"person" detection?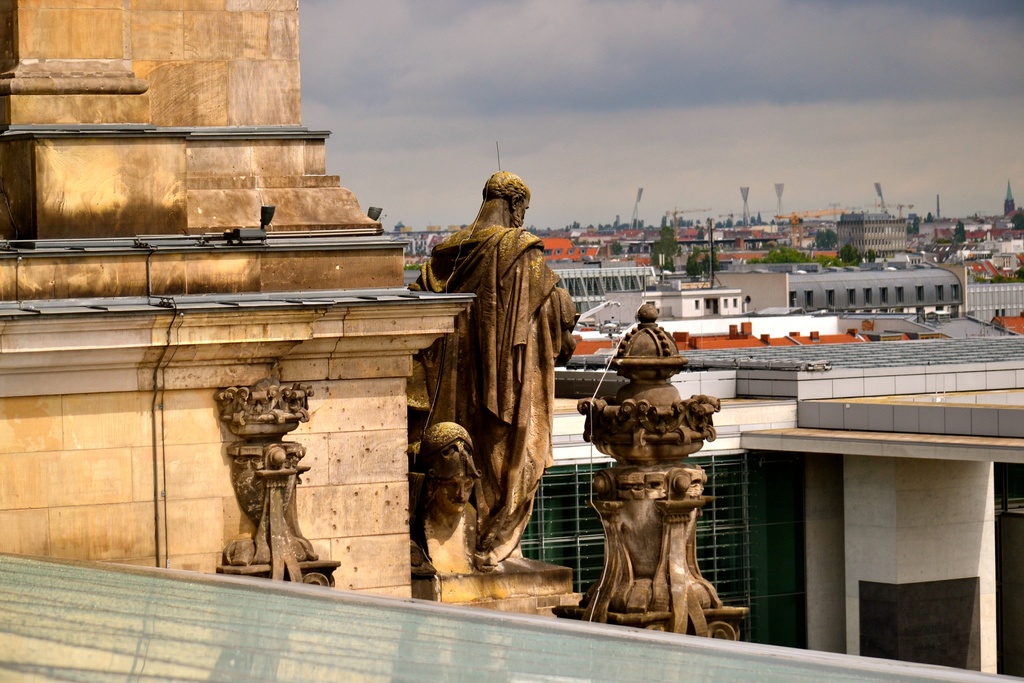
<bbox>410, 424, 483, 581</bbox>
